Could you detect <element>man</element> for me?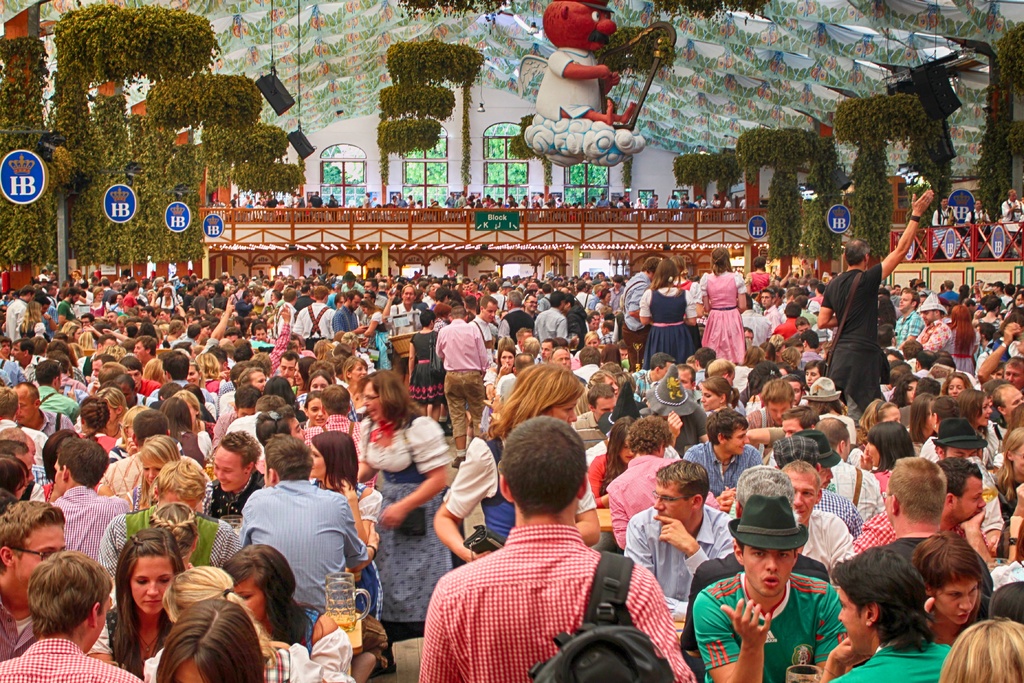
Detection result: [left=550, top=341, right=588, bottom=381].
